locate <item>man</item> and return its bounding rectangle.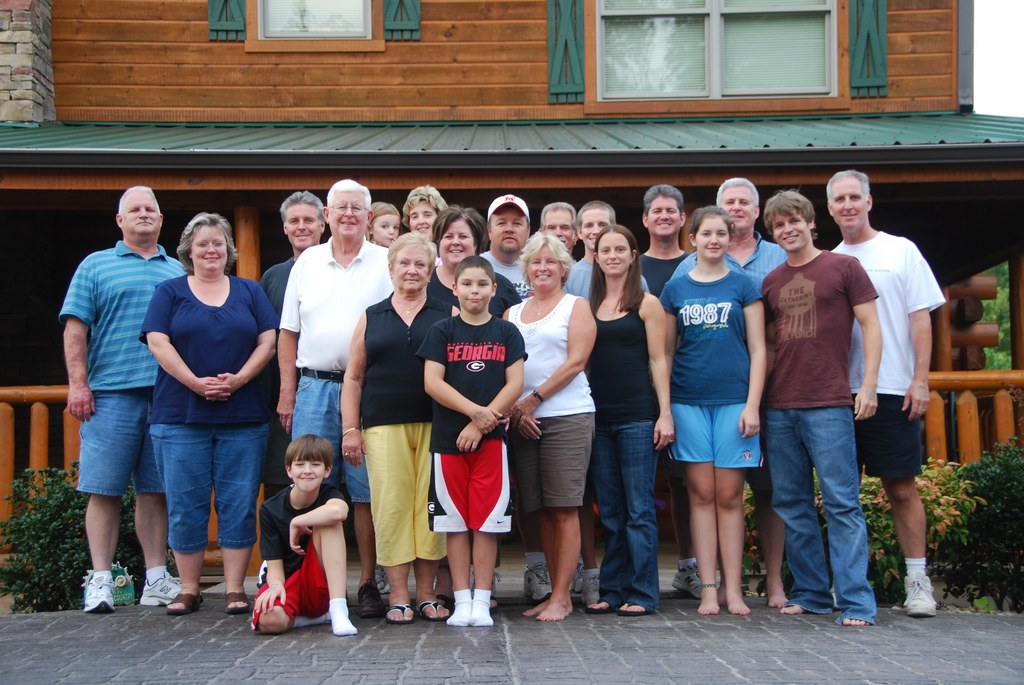
{"x1": 820, "y1": 170, "x2": 956, "y2": 625}.
